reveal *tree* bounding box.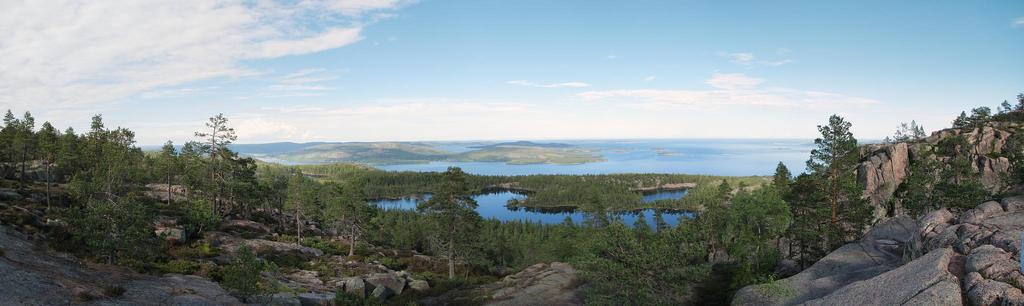
Revealed: crop(230, 153, 273, 219).
